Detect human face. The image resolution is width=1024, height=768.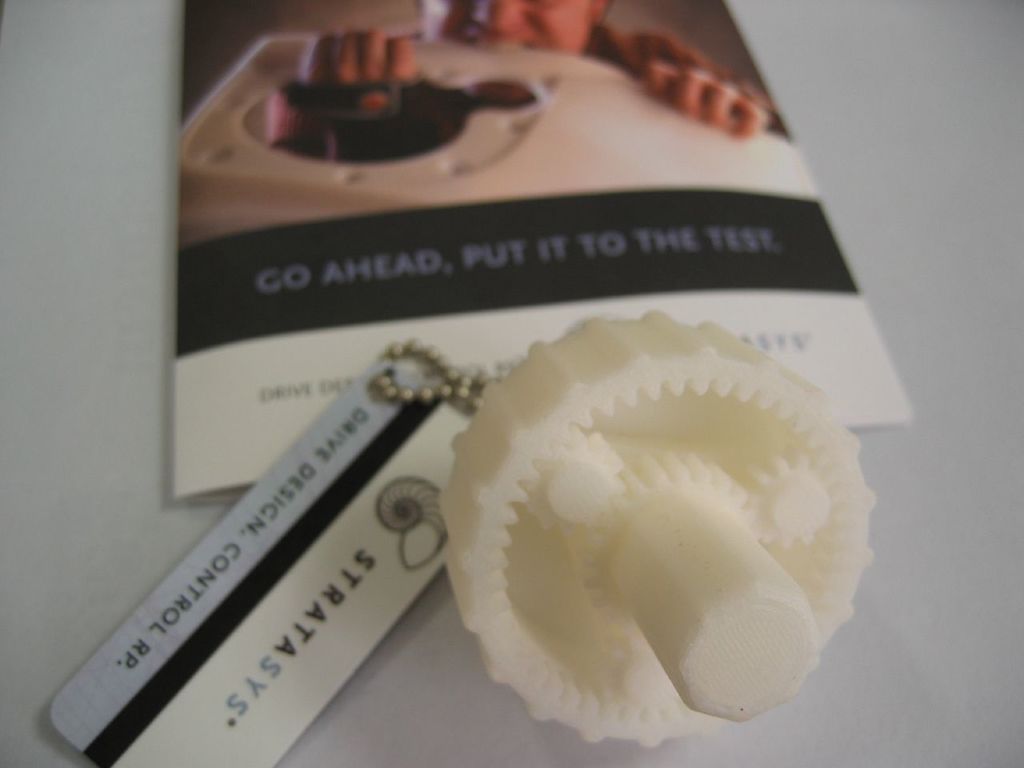
418:0:588:52.
